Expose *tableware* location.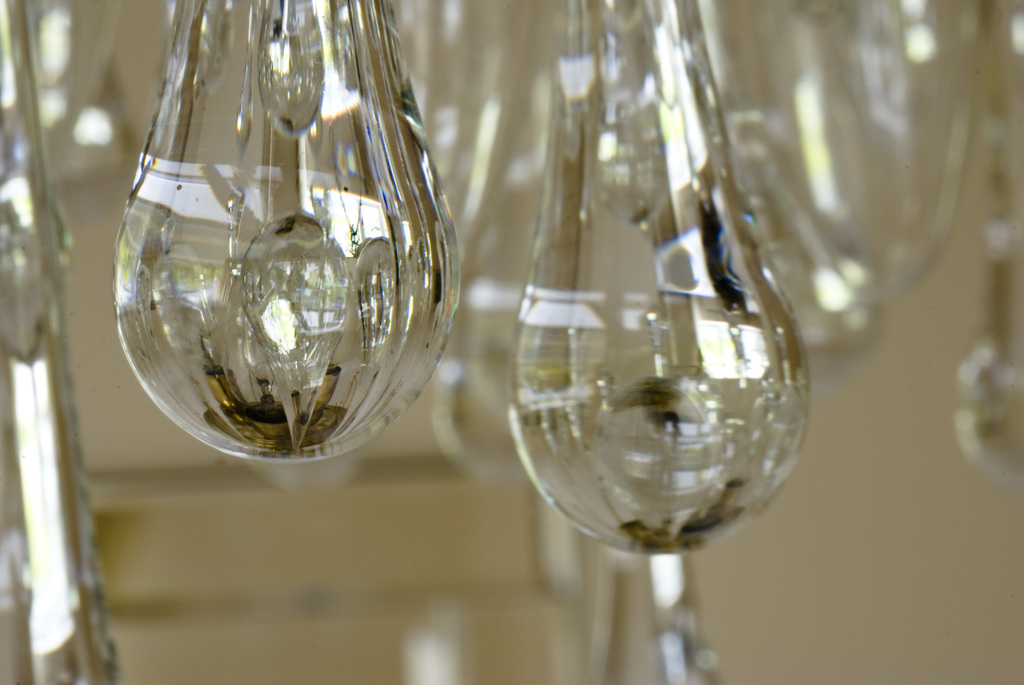
Exposed at l=495, t=0, r=808, b=588.
